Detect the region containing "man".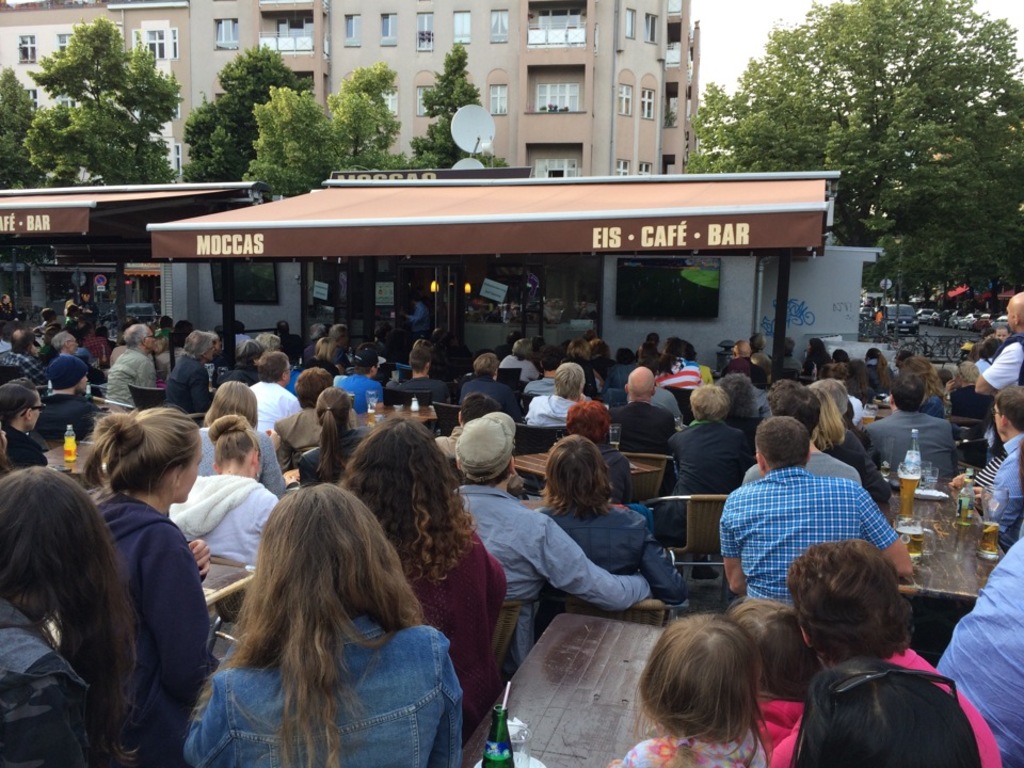
l=741, t=372, r=859, b=486.
